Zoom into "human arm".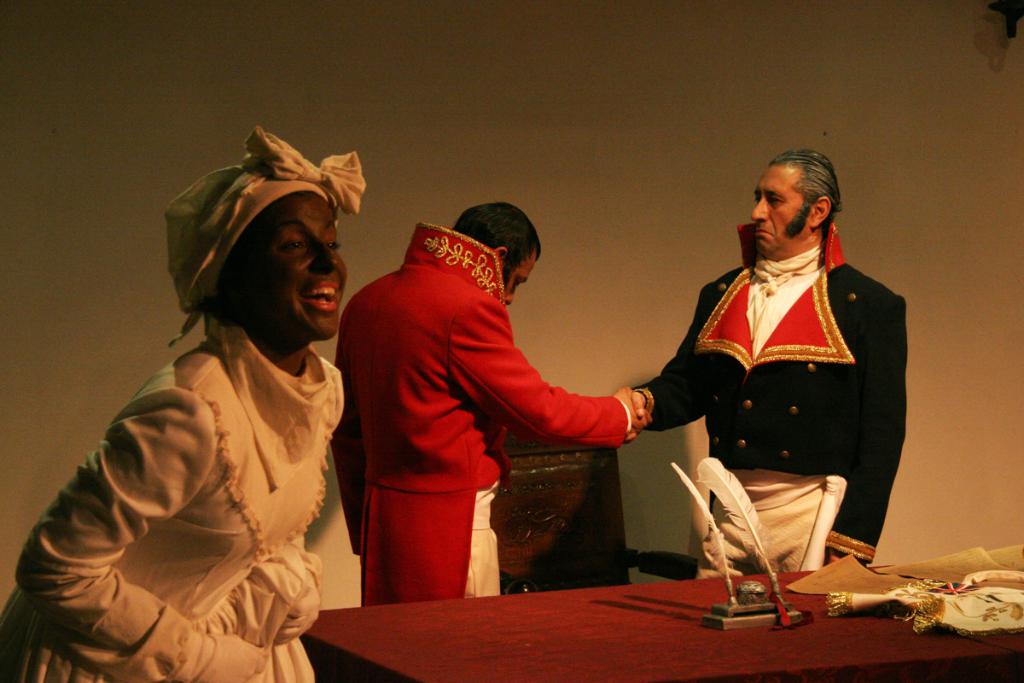
Zoom target: Rect(51, 384, 212, 639).
